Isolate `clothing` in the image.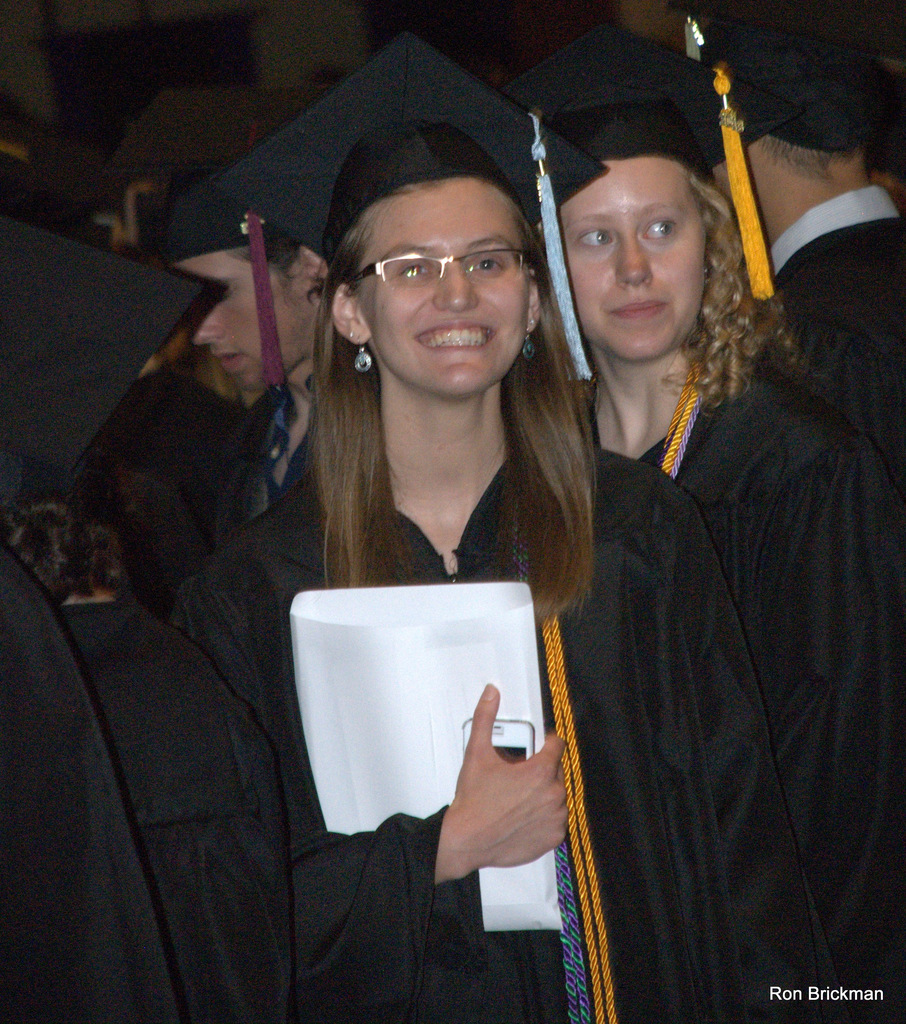
Isolated region: region(3, 176, 905, 1023).
